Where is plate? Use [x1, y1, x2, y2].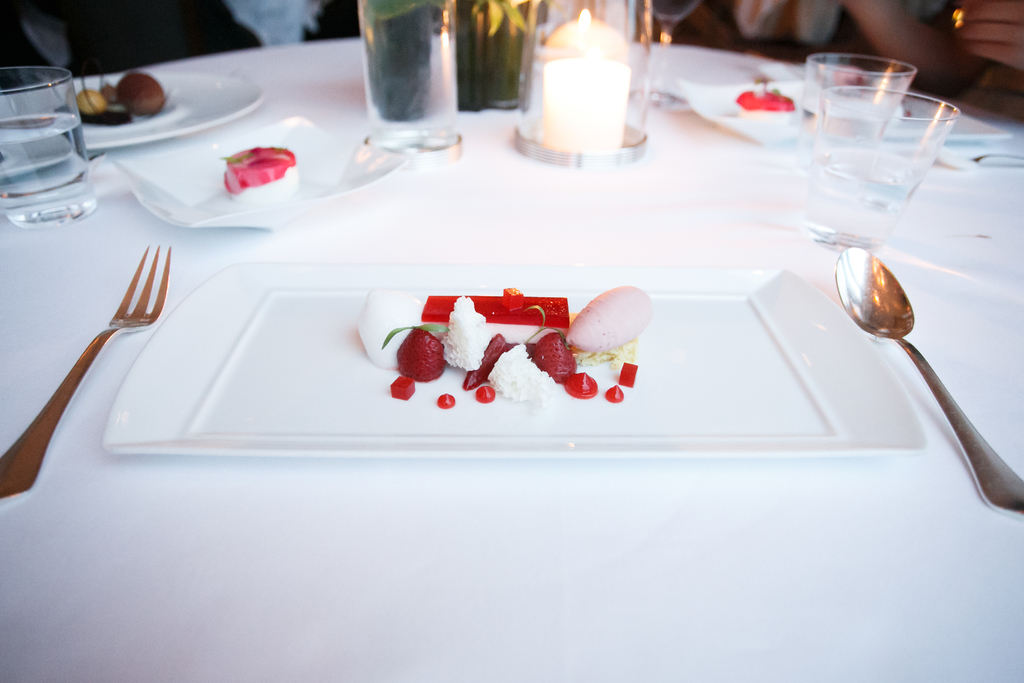
[109, 125, 399, 240].
